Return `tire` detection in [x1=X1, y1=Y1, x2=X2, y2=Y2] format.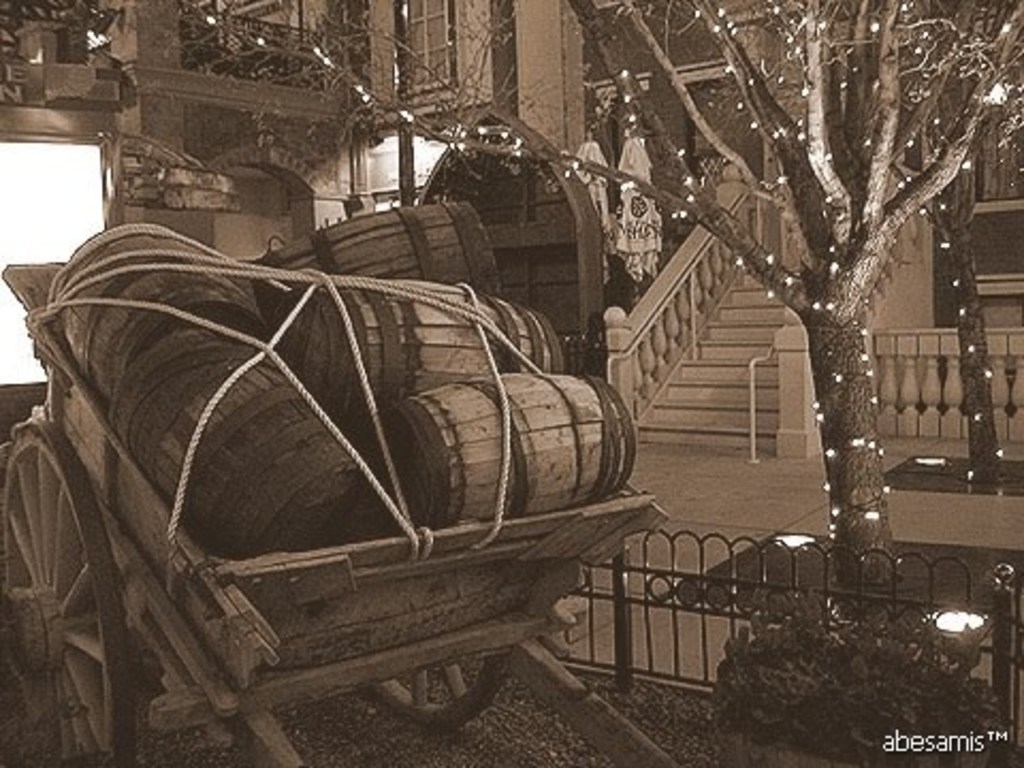
[x1=0, y1=416, x2=137, y2=766].
